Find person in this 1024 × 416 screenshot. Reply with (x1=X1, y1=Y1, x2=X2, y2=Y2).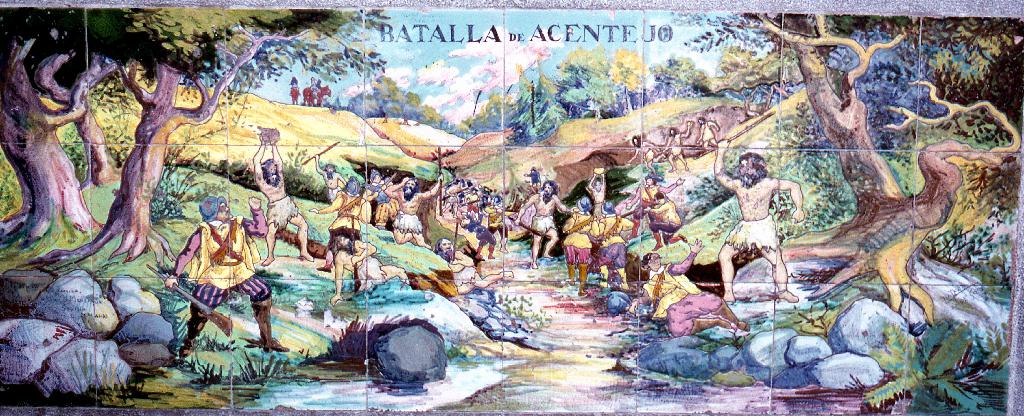
(x1=627, y1=237, x2=746, y2=332).
